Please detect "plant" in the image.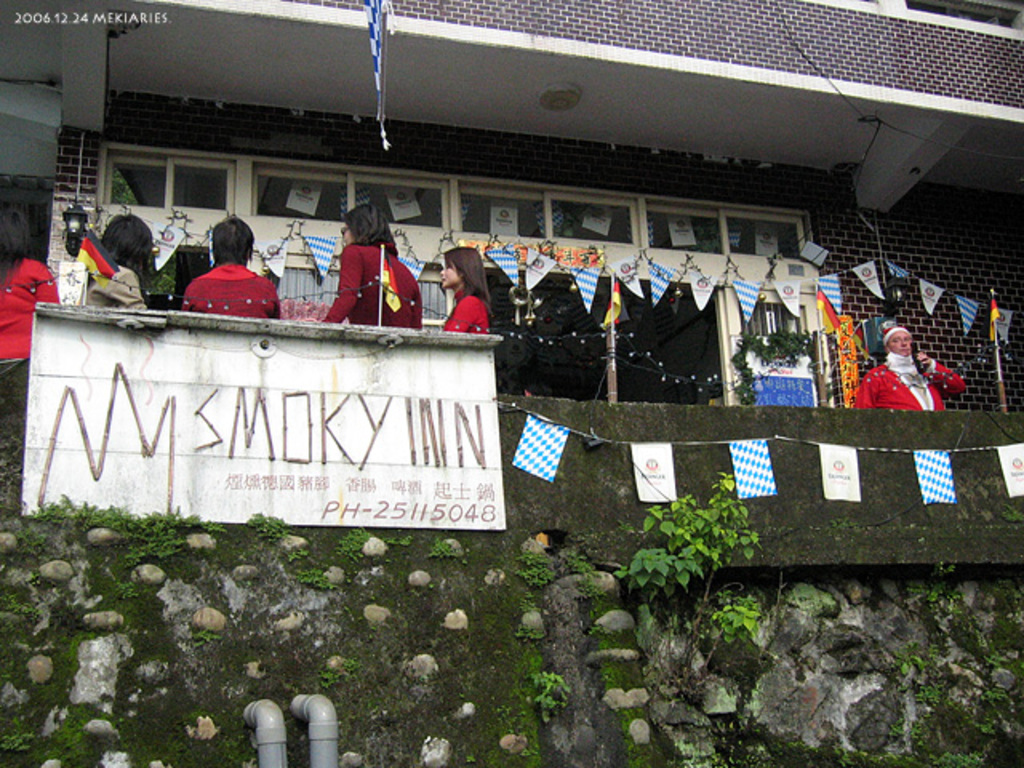
bbox=[518, 550, 557, 586].
